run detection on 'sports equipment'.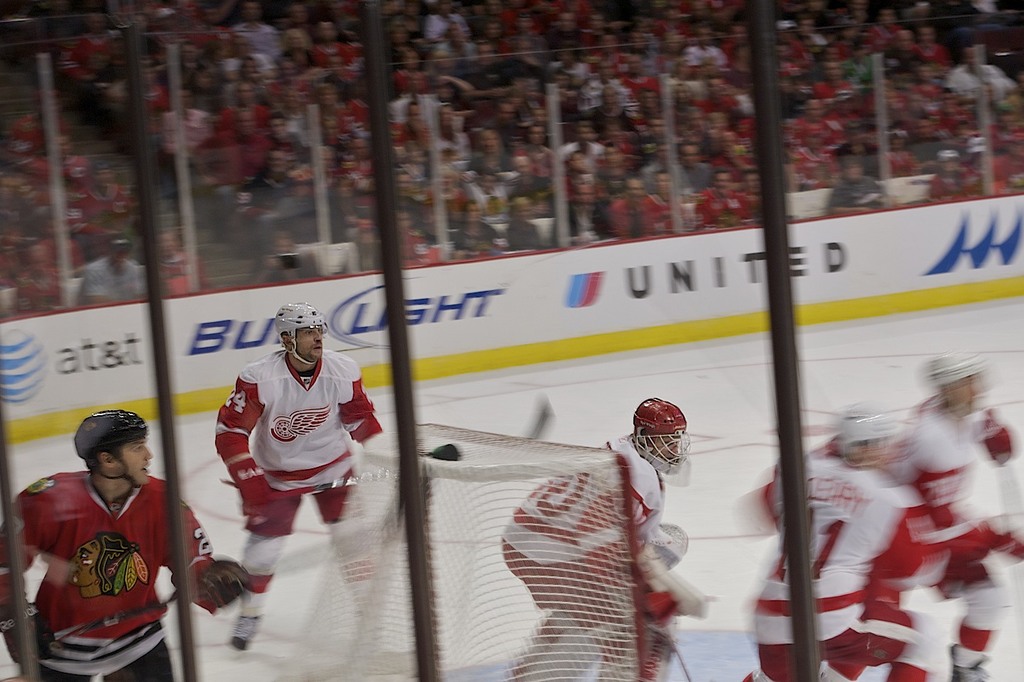
Result: BBox(646, 566, 698, 623).
